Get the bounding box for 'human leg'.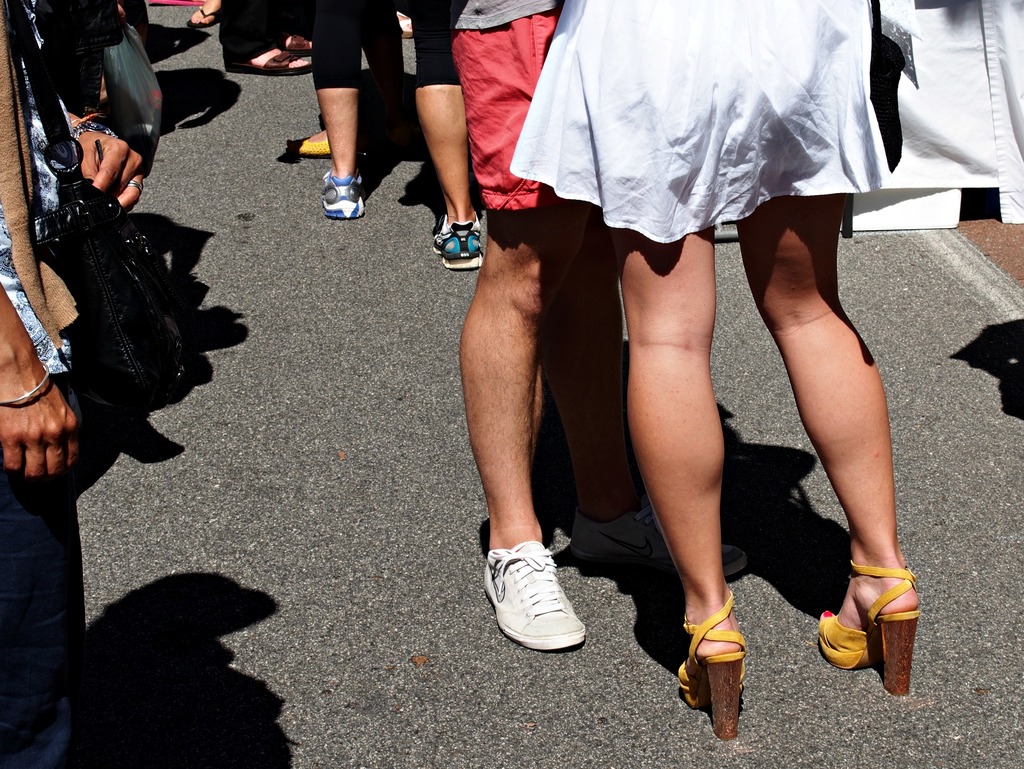
BBox(322, 0, 364, 219).
